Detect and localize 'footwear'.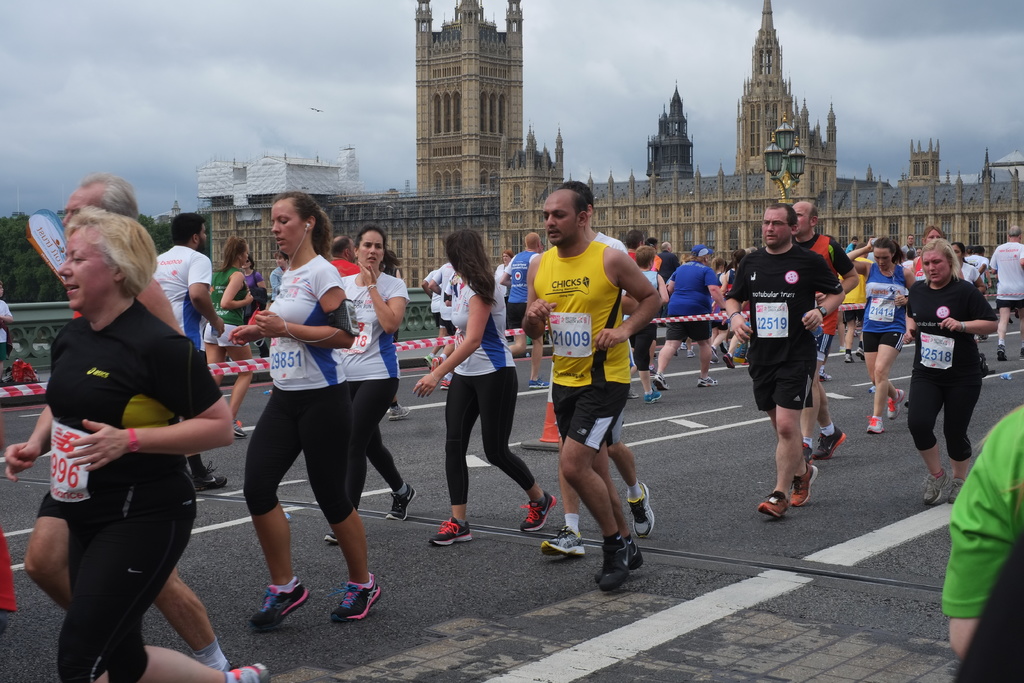
Localized at bbox=(323, 532, 344, 545).
